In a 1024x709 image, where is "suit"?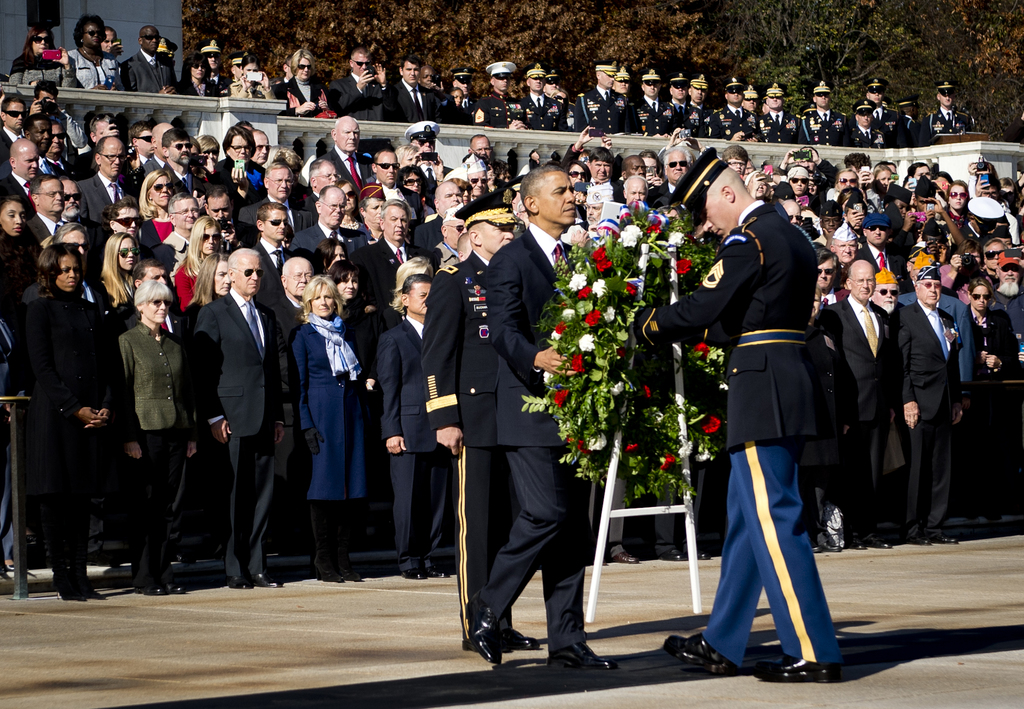
{"x1": 424, "y1": 248, "x2": 510, "y2": 633}.
